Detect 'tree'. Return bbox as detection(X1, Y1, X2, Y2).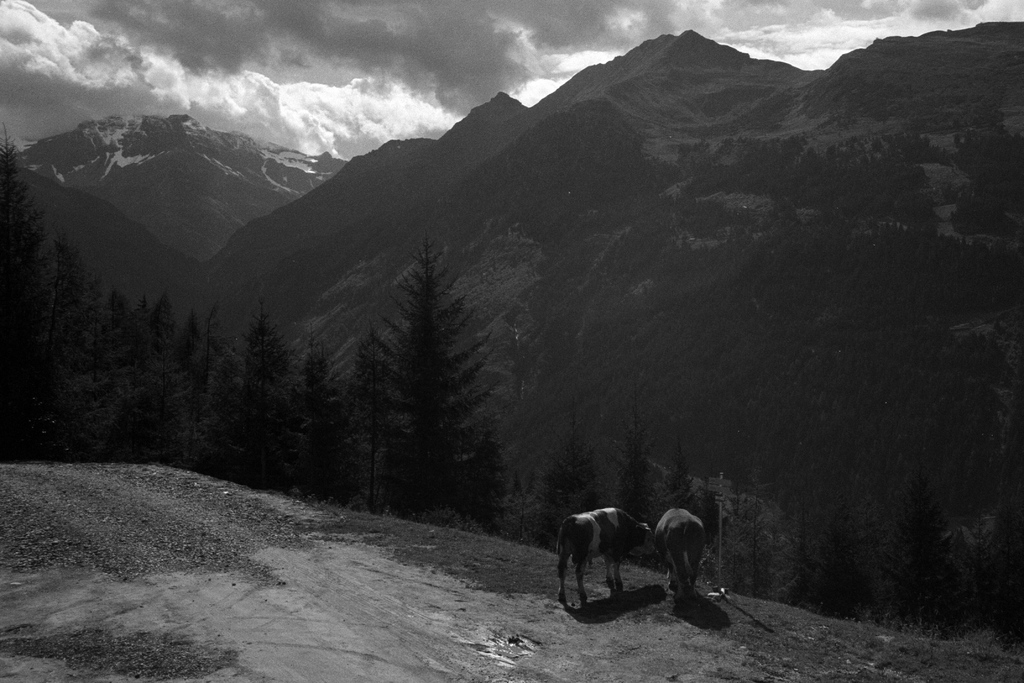
detection(145, 293, 177, 397).
